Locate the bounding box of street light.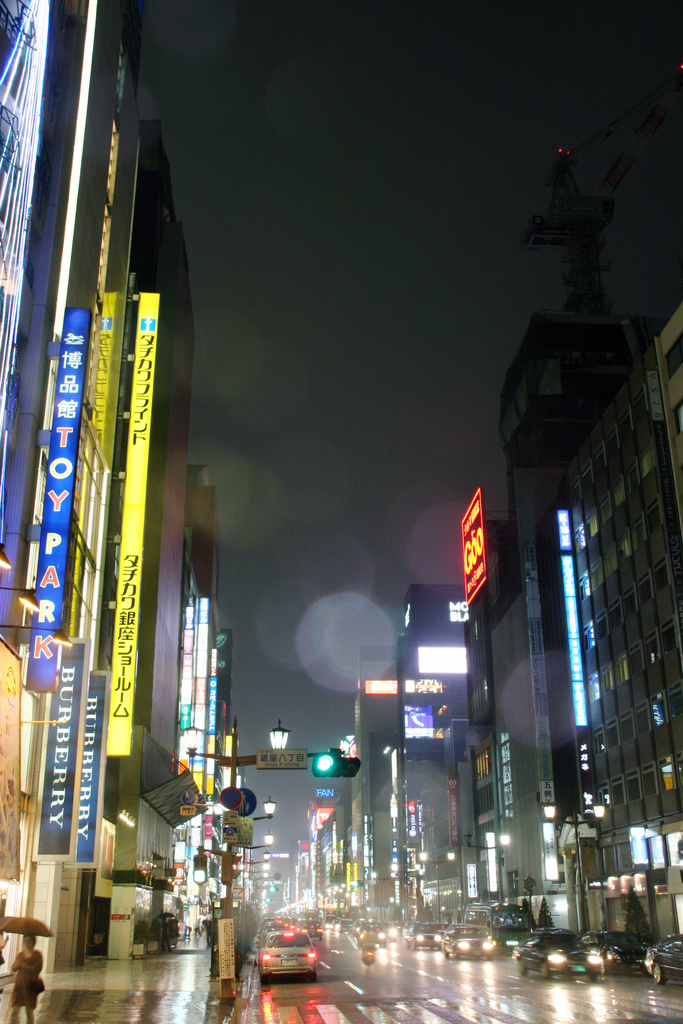
Bounding box: 394, 862, 422, 925.
